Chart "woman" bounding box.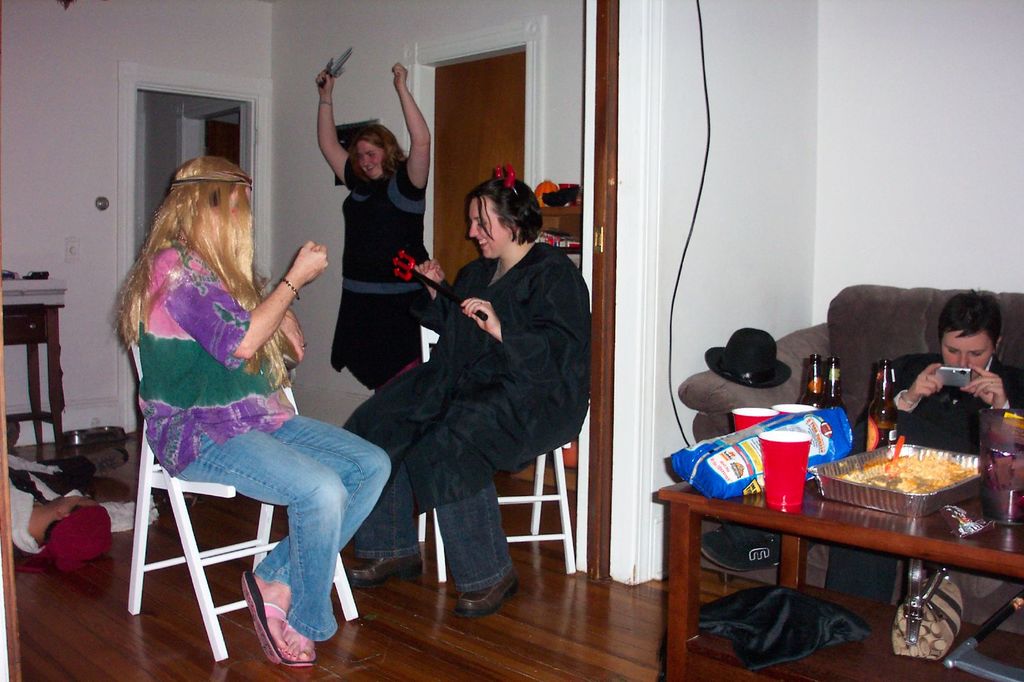
Charted: bbox(113, 155, 392, 669).
